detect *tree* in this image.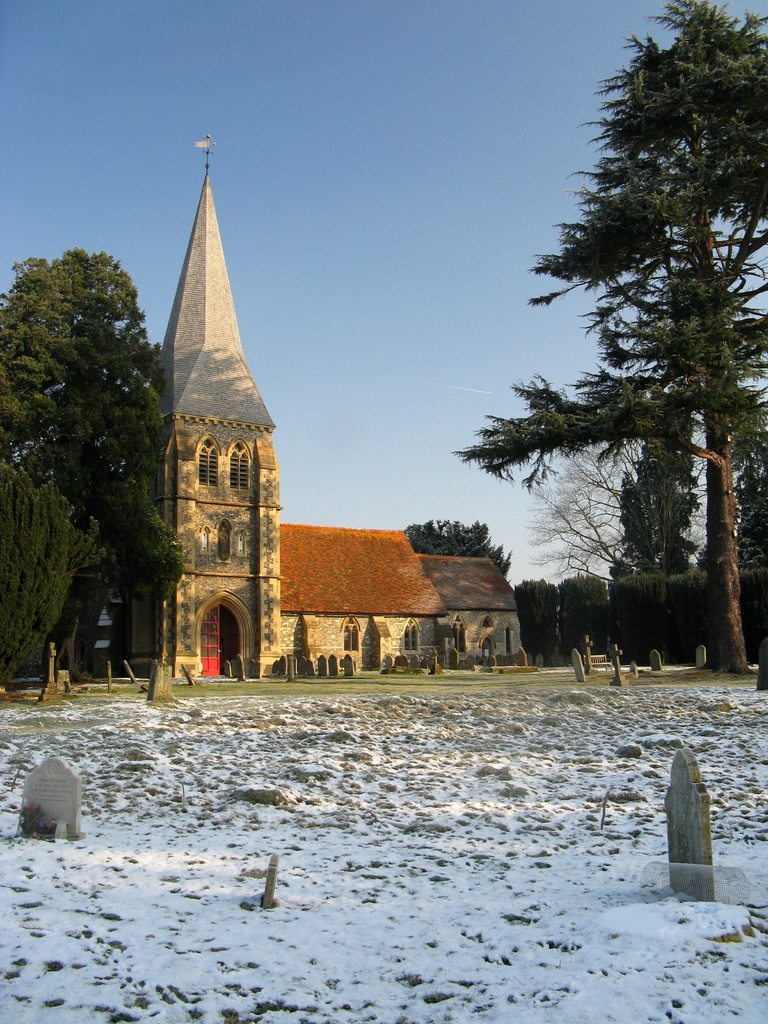
Detection: 0, 461, 102, 683.
